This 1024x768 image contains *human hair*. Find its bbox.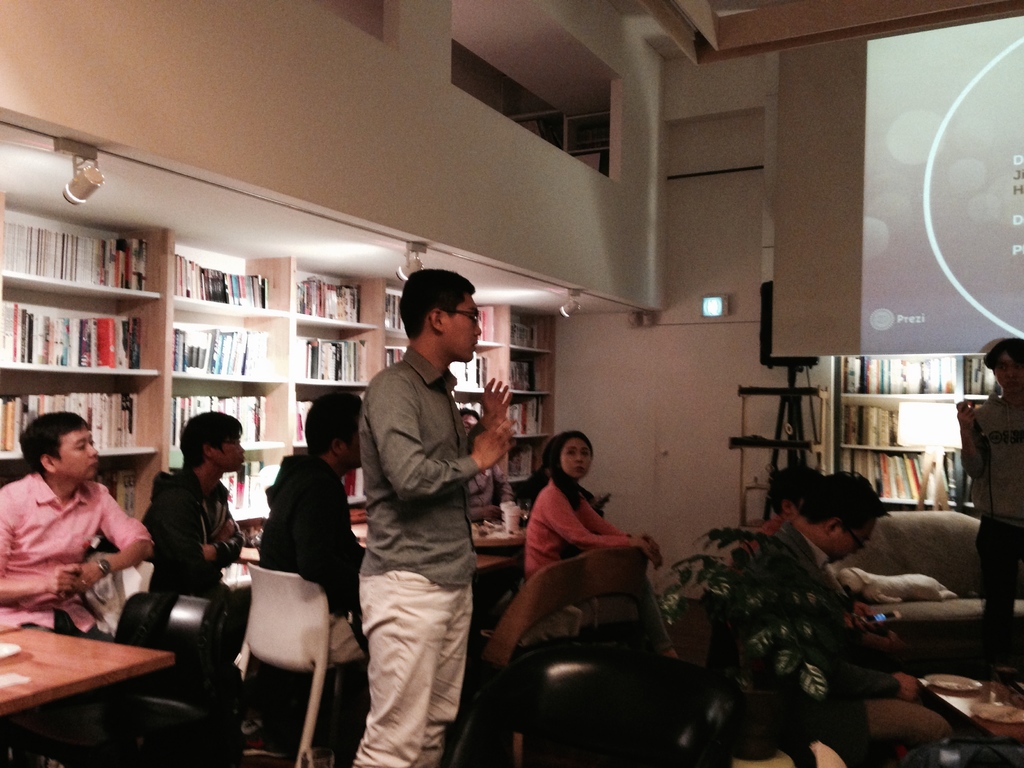
bbox(461, 406, 480, 418).
